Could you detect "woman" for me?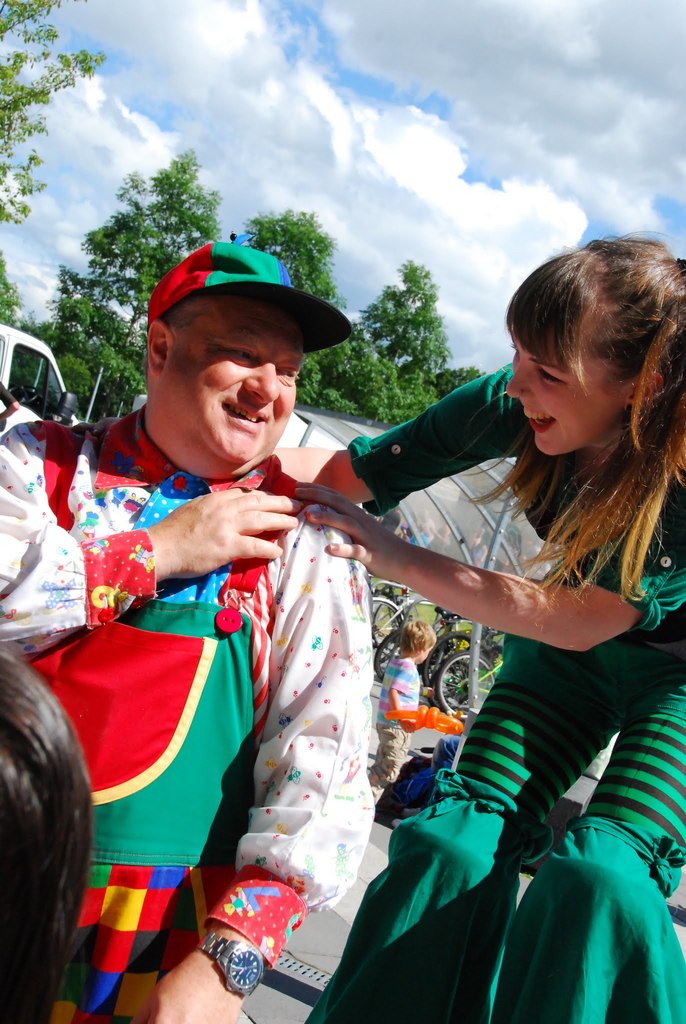
Detection result: pyautogui.locateOnScreen(277, 238, 685, 1023).
